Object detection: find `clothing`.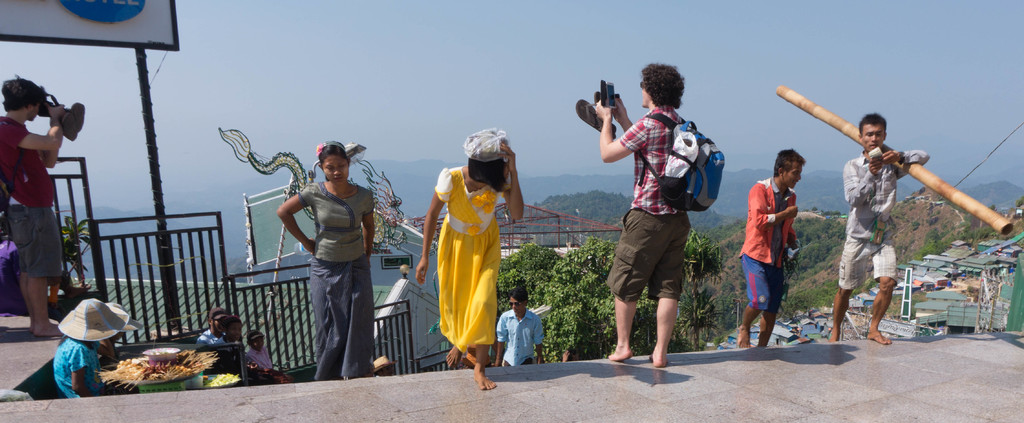
select_region(44, 337, 137, 392).
